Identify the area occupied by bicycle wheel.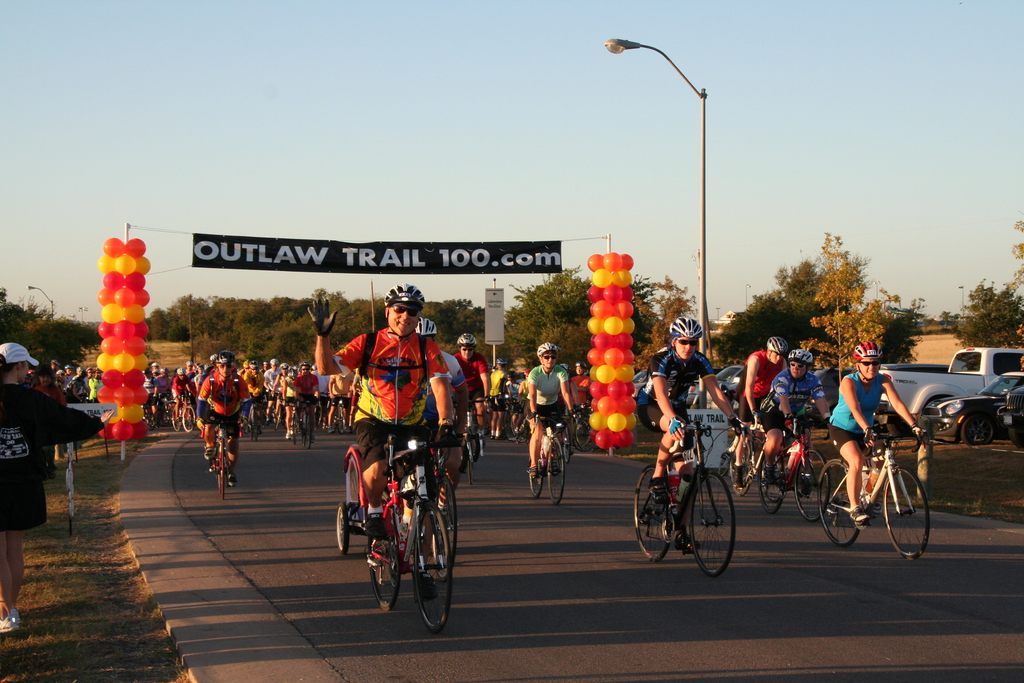
Area: region(178, 408, 194, 429).
